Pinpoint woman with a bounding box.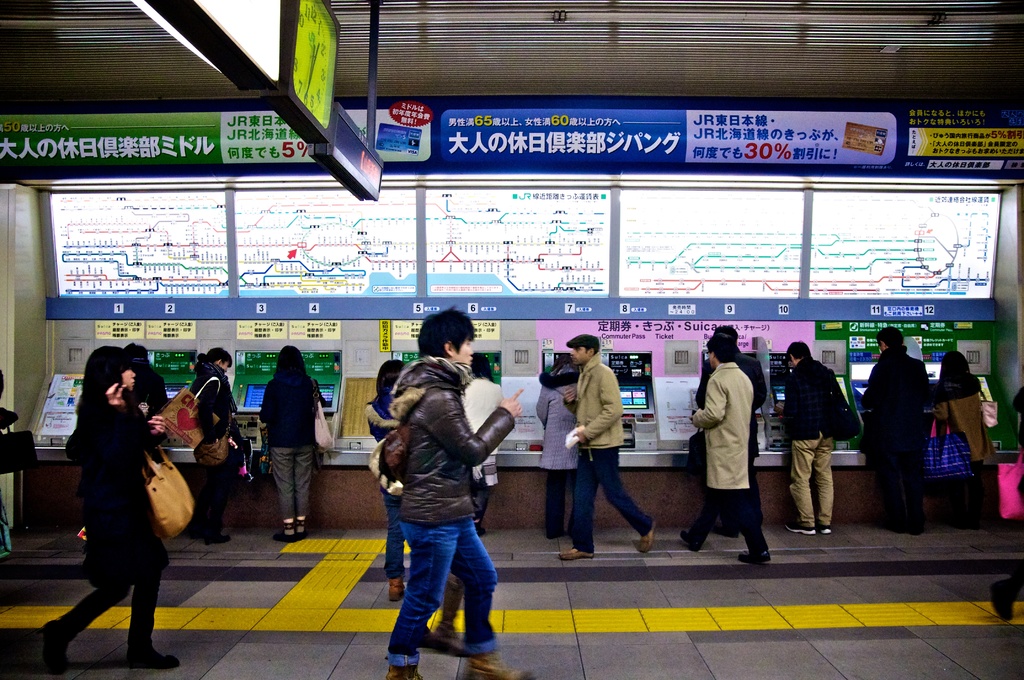
box(458, 354, 510, 537).
